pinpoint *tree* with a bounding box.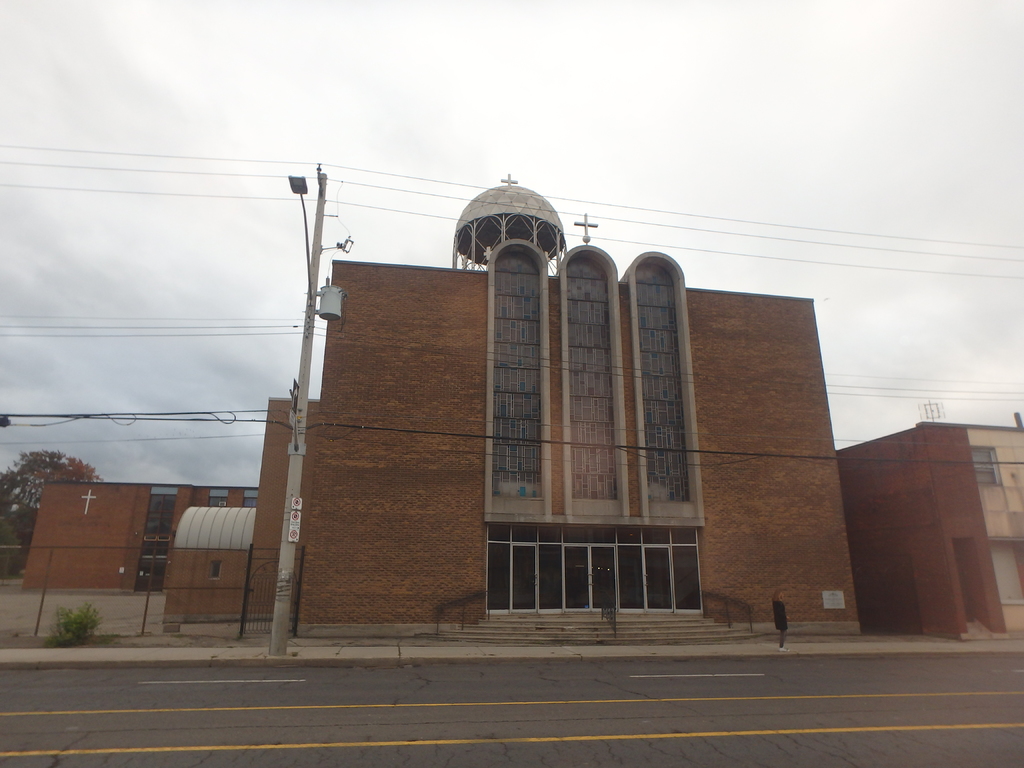
pyautogui.locateOnScreen(0, 466, 24, 581).
